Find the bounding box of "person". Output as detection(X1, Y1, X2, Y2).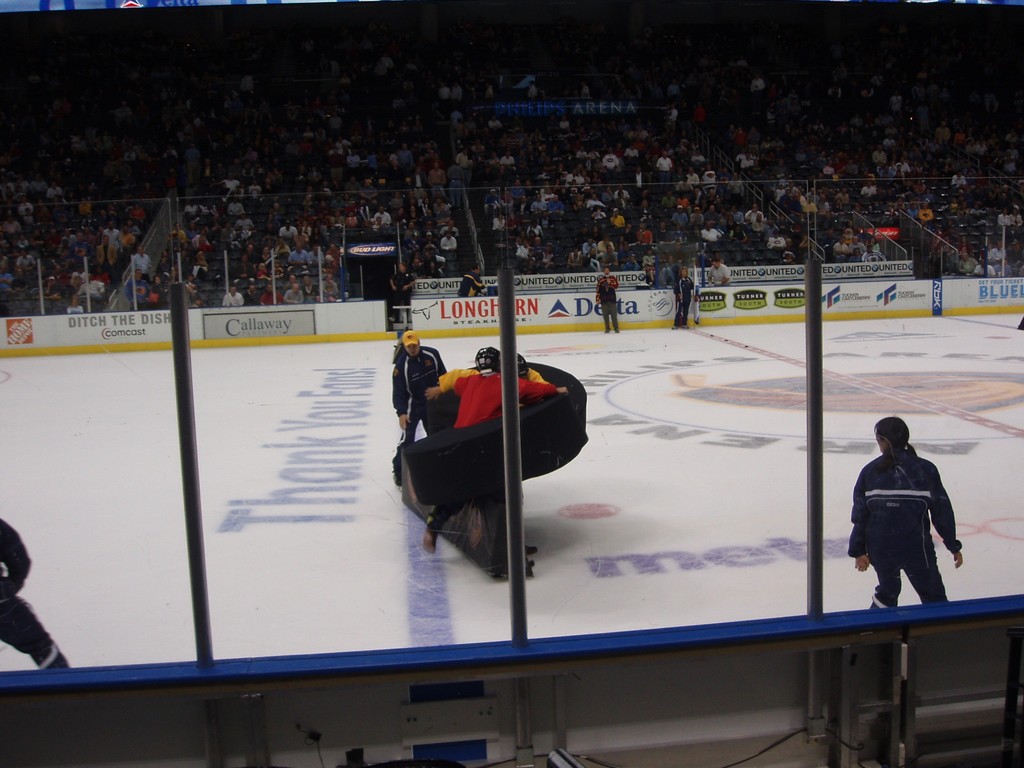
detection(458, 264, 486, 296).
